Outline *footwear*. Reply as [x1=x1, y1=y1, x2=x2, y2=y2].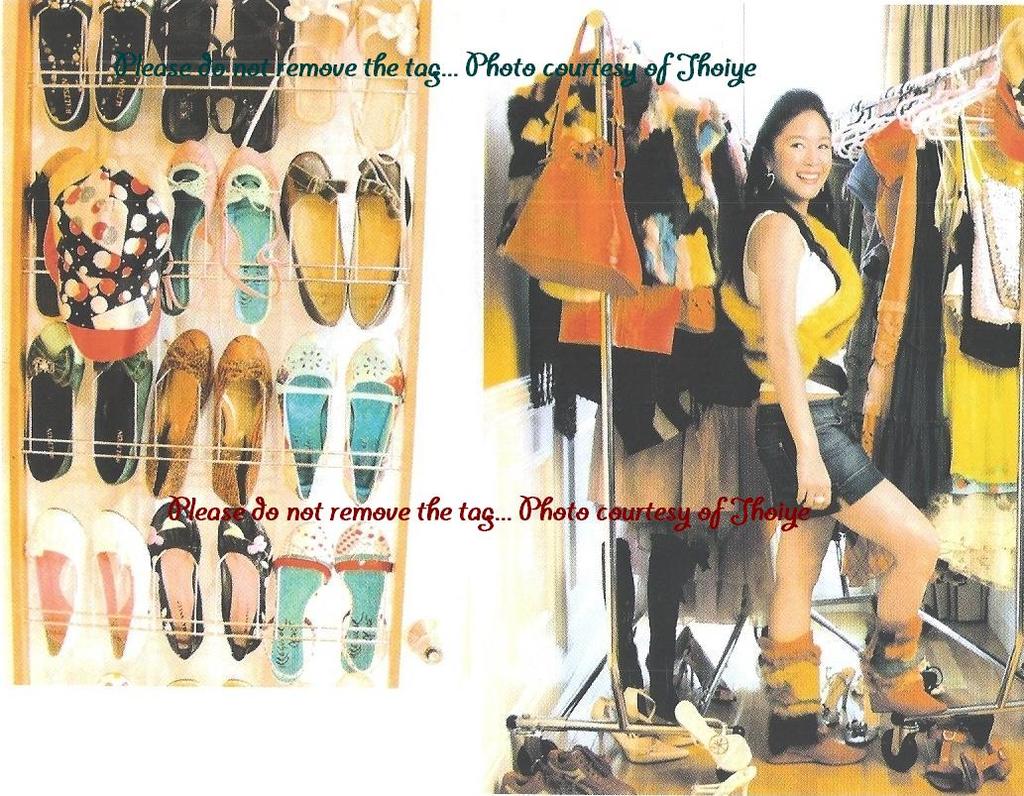
[x1=222, y1=0, x2=299, y2=155].
